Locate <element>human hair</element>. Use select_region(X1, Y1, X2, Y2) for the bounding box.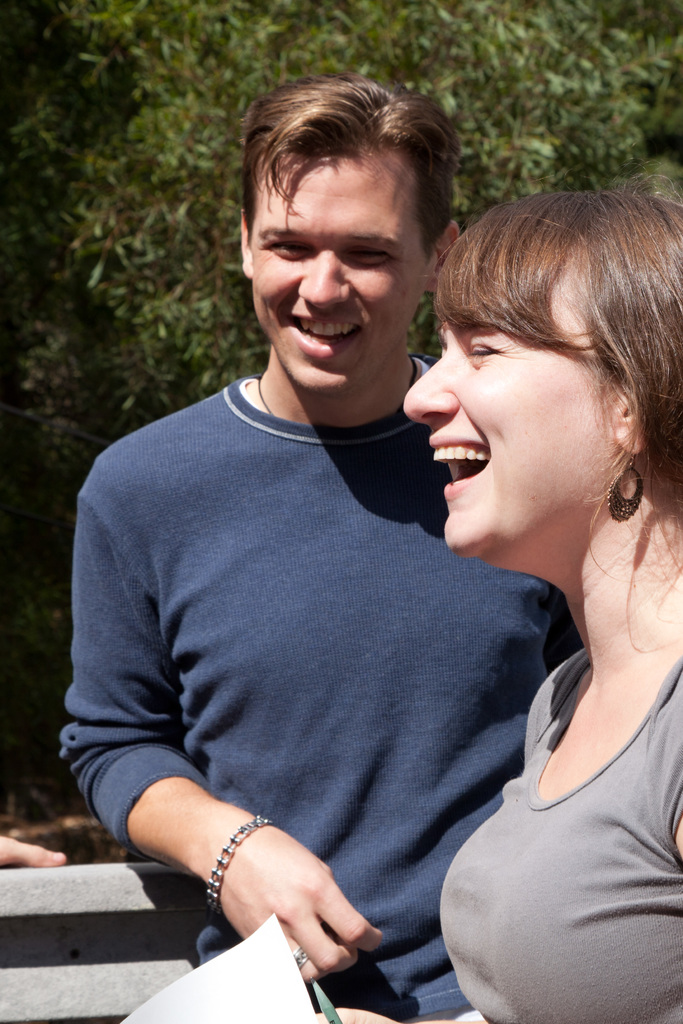
select_region(242, 74, 464, 282).
